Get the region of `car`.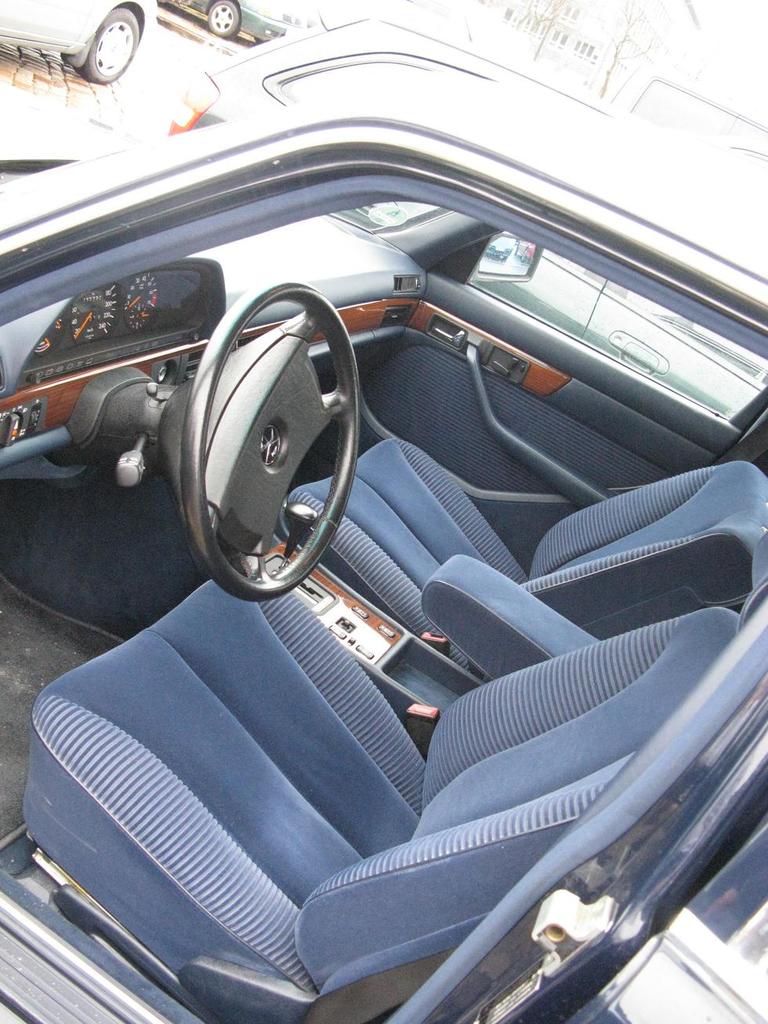
detection(0, 90, 767, 1023).
